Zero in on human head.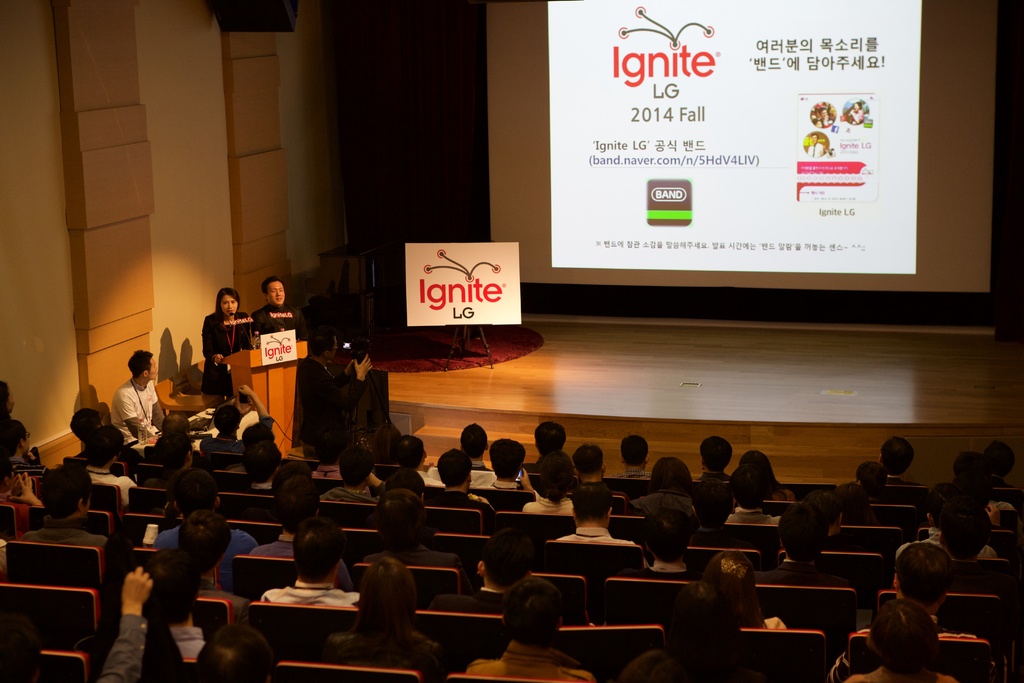
Zeroed in: [856, 458, 885, 490].
